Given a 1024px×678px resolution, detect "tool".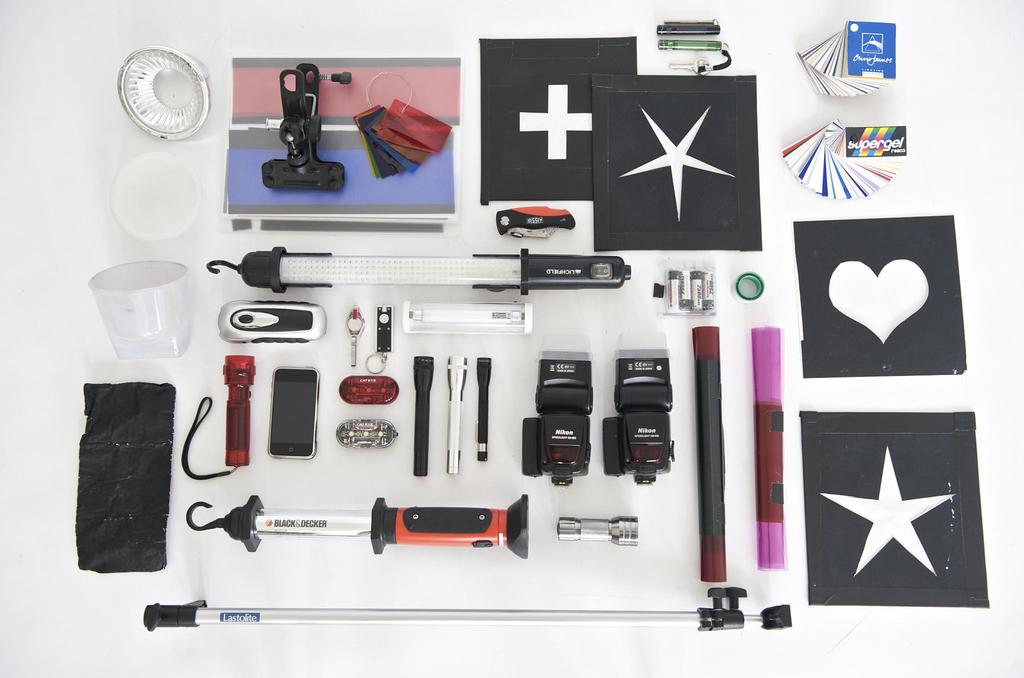
BBox(410, 359, 439, 482).
